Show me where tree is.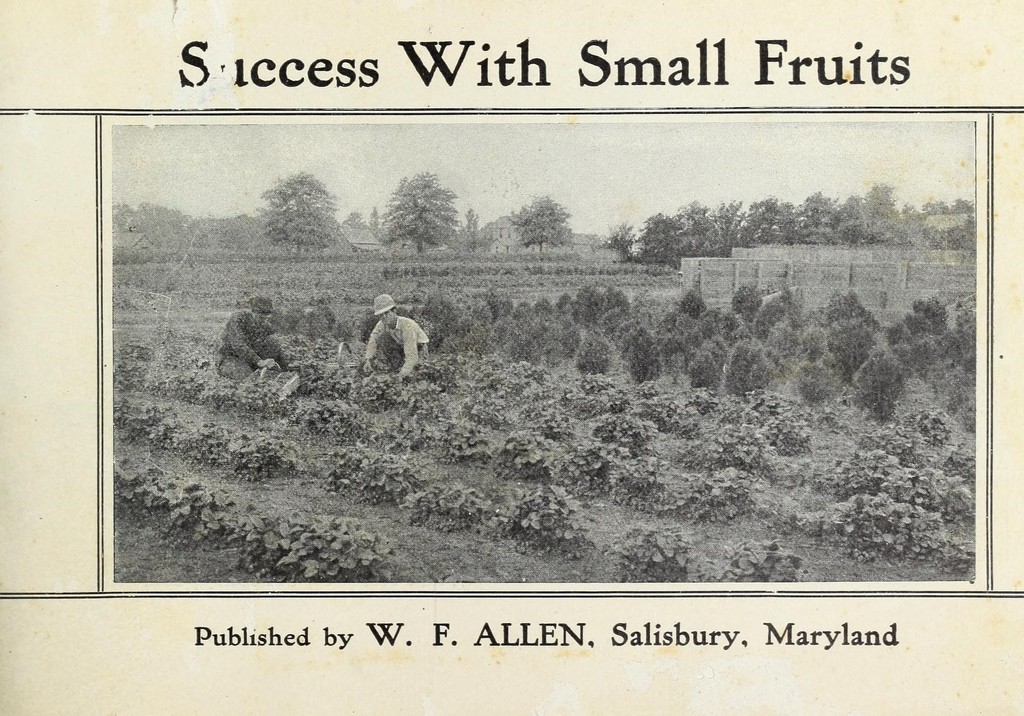
tree is at select_region(246, 155, 336, 262).
